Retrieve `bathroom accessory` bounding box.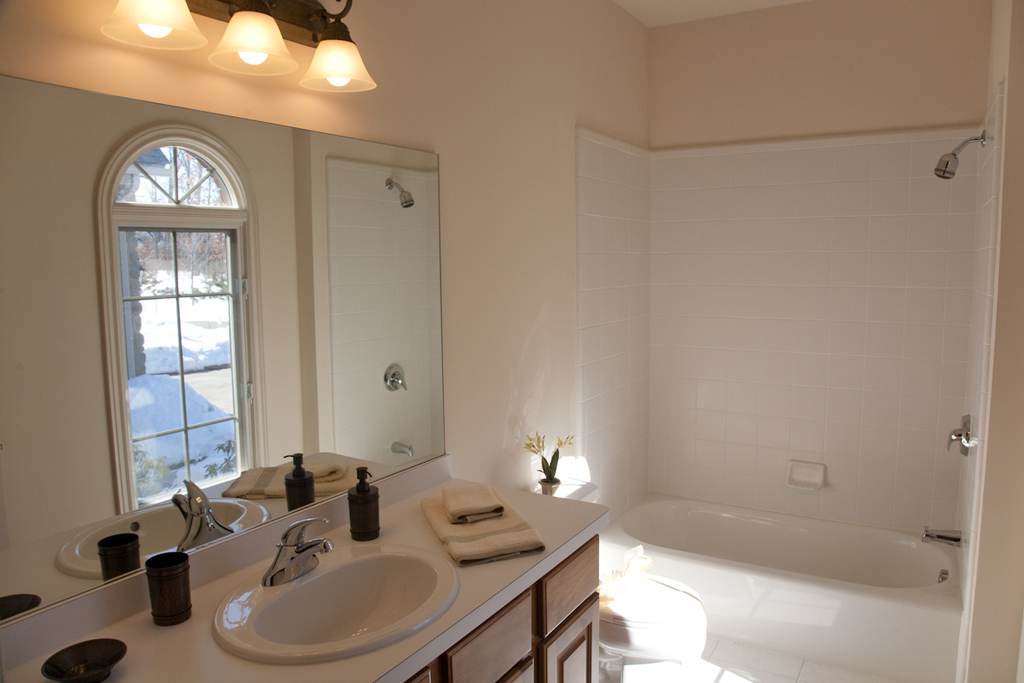
Bounding box: {"x1": 946, "y1": 412, "x2": 972, "y2": 457}.
